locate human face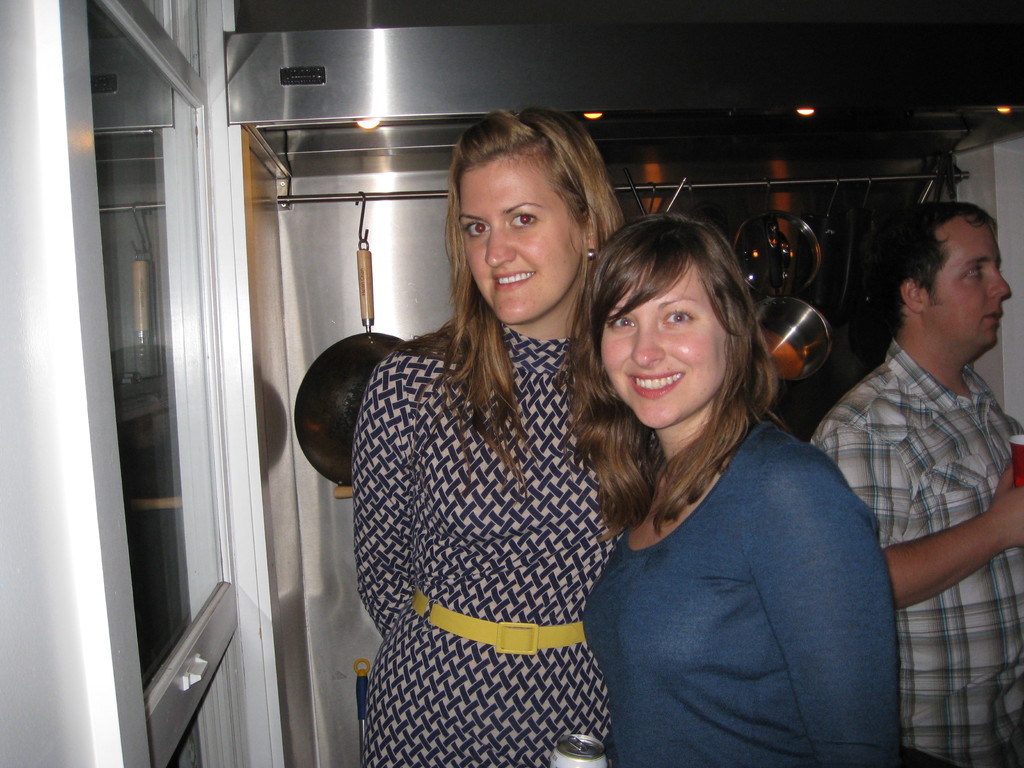
[left=602, top=265, right=729, bottom=429]
